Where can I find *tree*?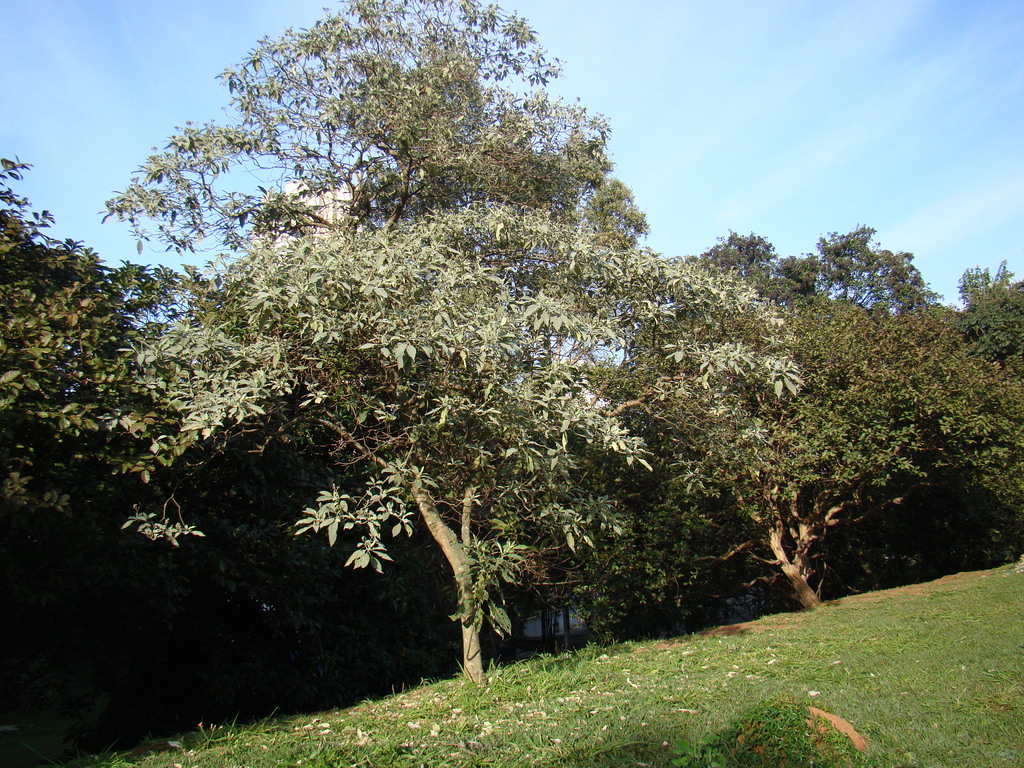
You can find it at 815:223:1023:604.
